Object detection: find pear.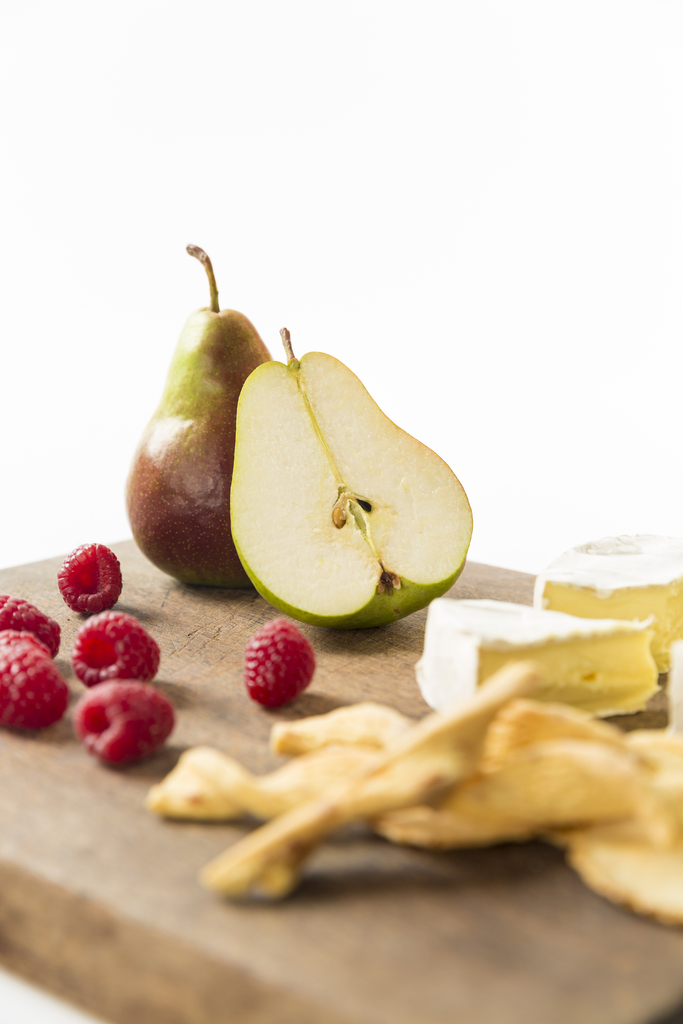
227:349:477:629.
